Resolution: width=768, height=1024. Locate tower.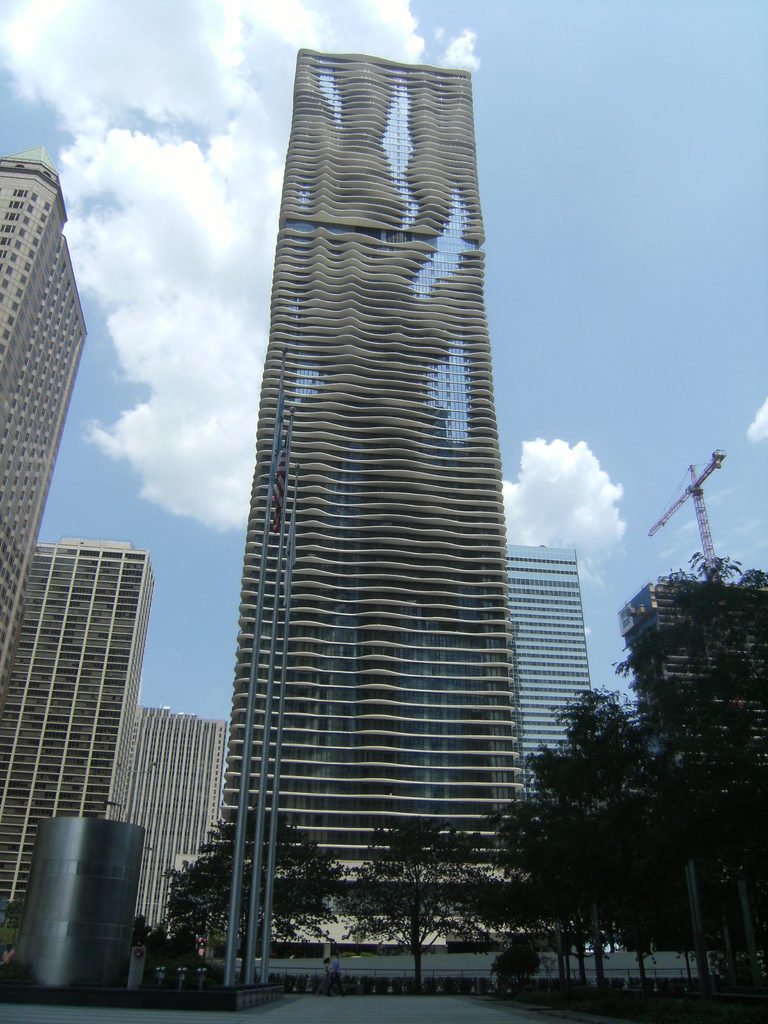
detection(518, 540, 619, 801).
